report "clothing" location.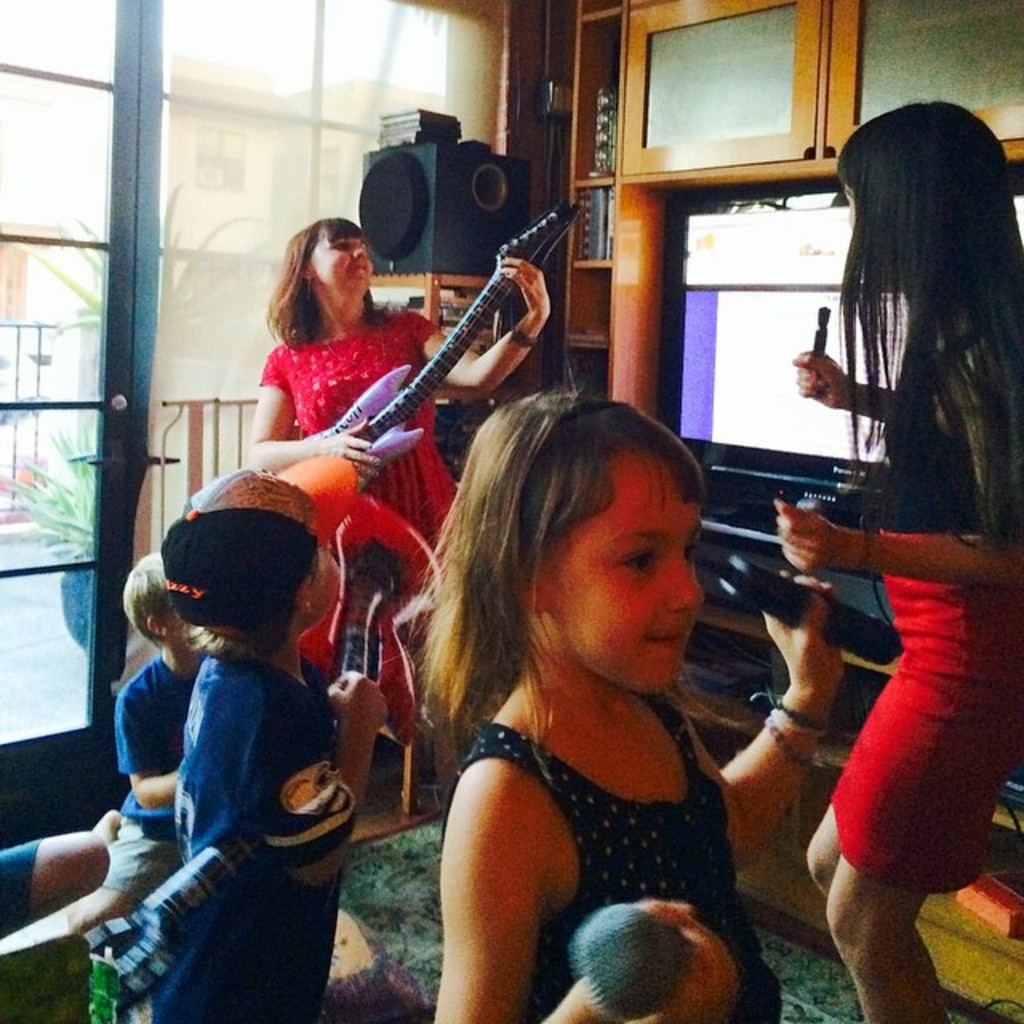
Report: (x1=440, y1=693, x2=781, y2=1022).
